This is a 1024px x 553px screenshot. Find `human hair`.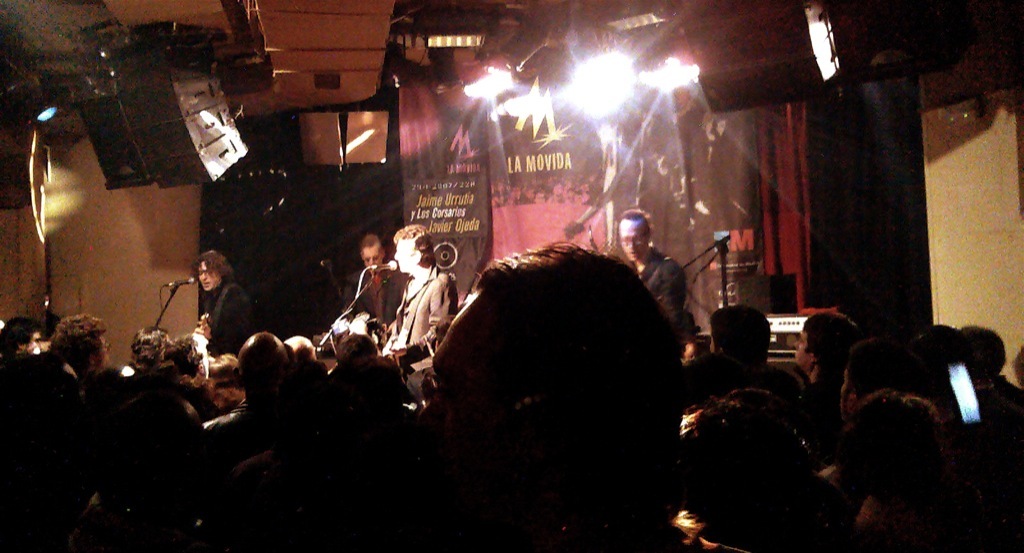
Bounding box: 359,233,387,259.
